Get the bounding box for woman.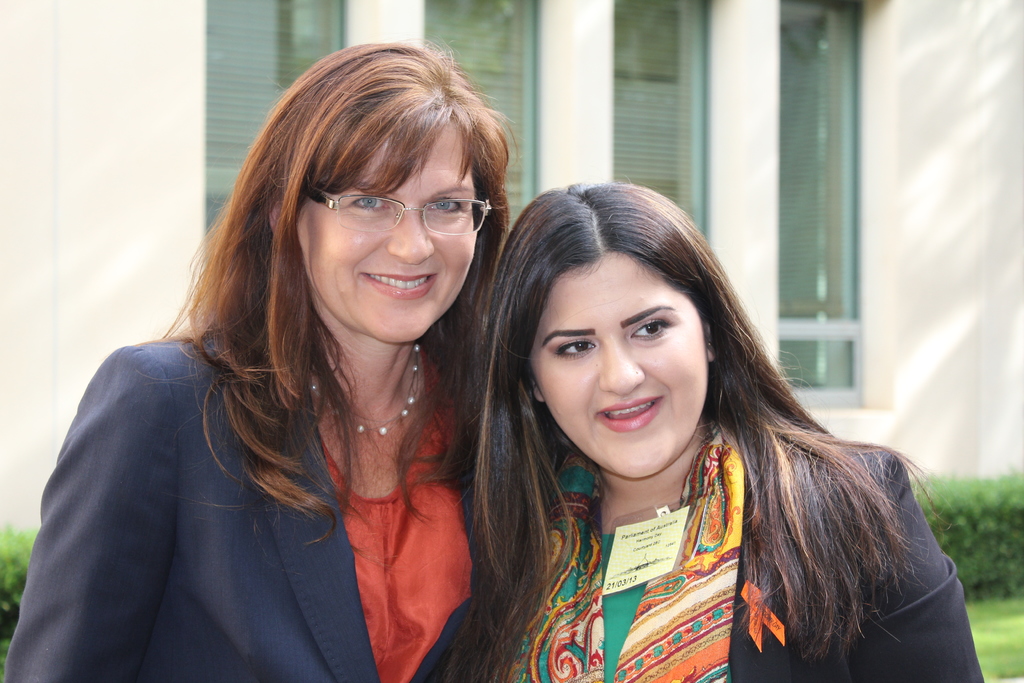
<bbox>436, 177, 985, 682</bbox>.
